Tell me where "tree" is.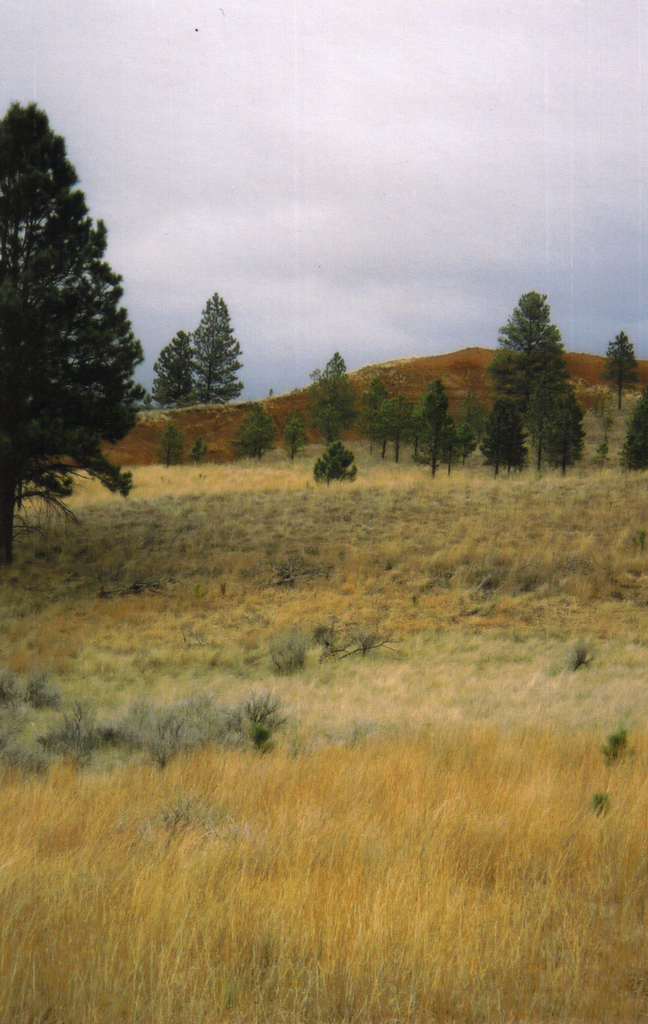
"tree" is at region(0, 92, 149, 570).
